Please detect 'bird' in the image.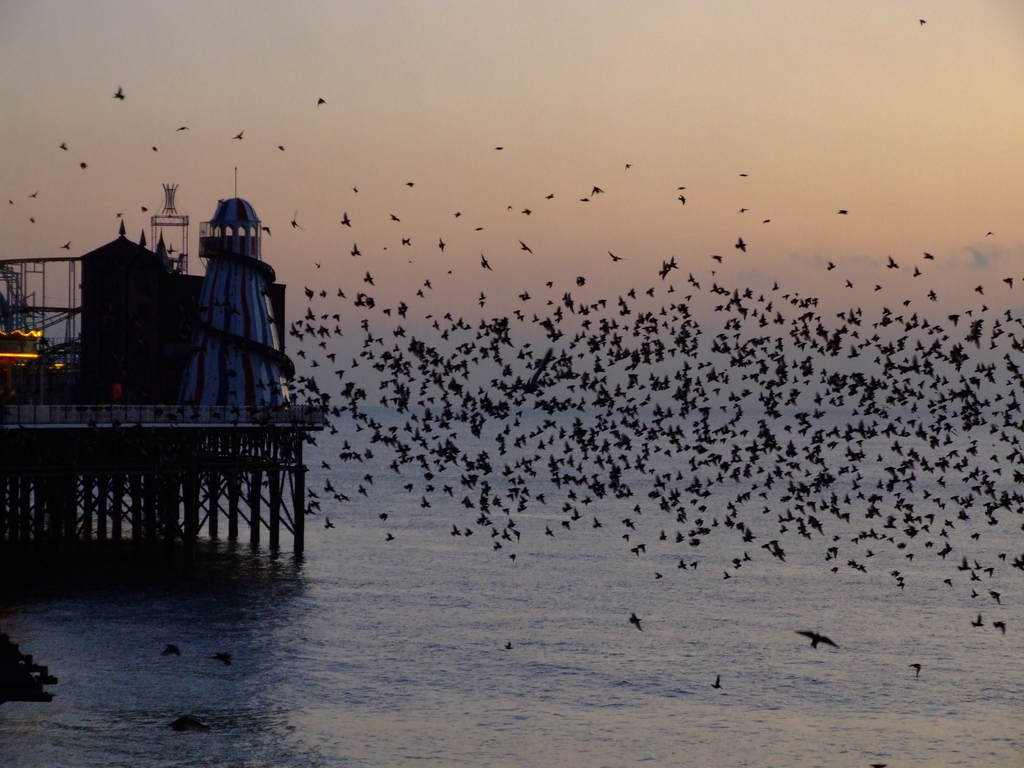
<box>997,275,1016,290</box>.
